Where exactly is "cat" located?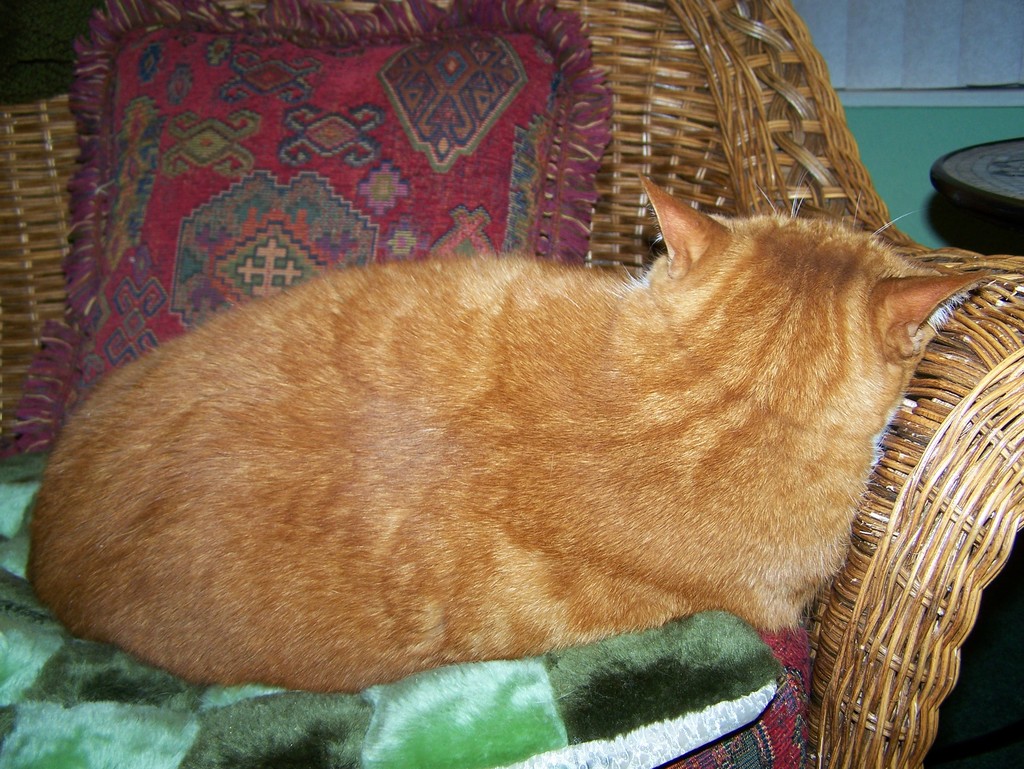
Its bounding box is 22/166/994/695.
